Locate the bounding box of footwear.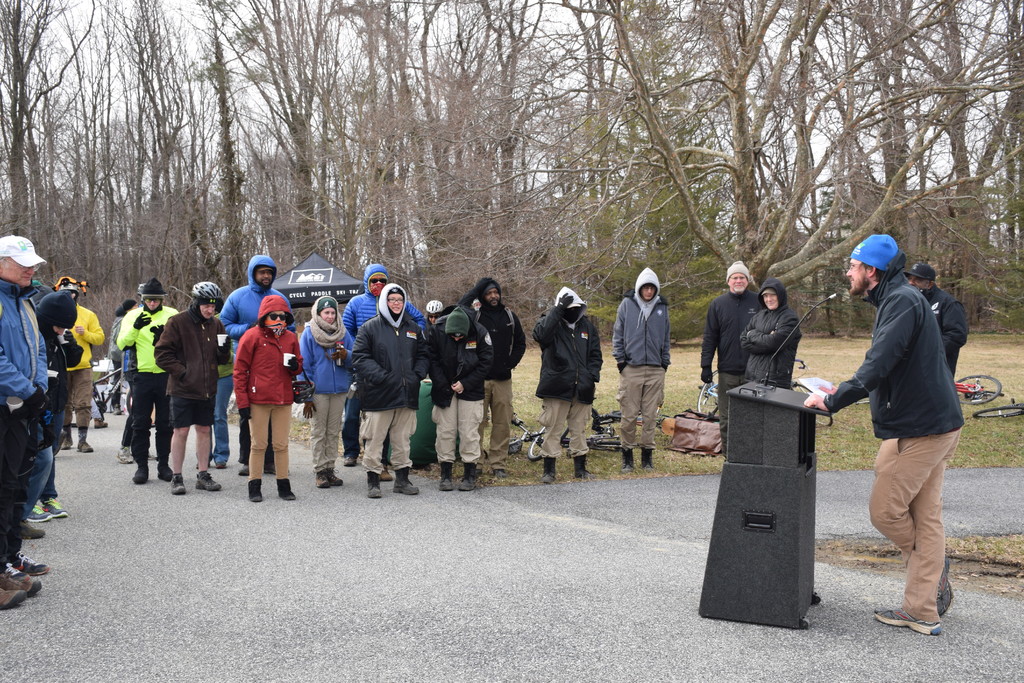
Bounding box: 1:583:28:609.
